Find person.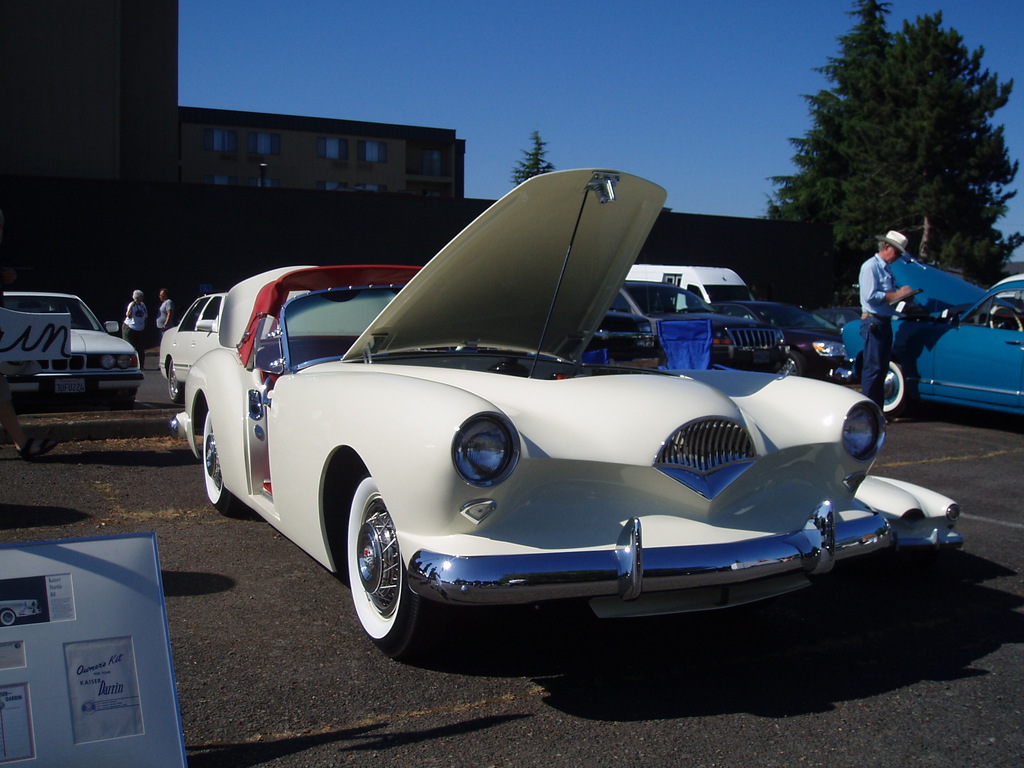
157 289 173 336.
